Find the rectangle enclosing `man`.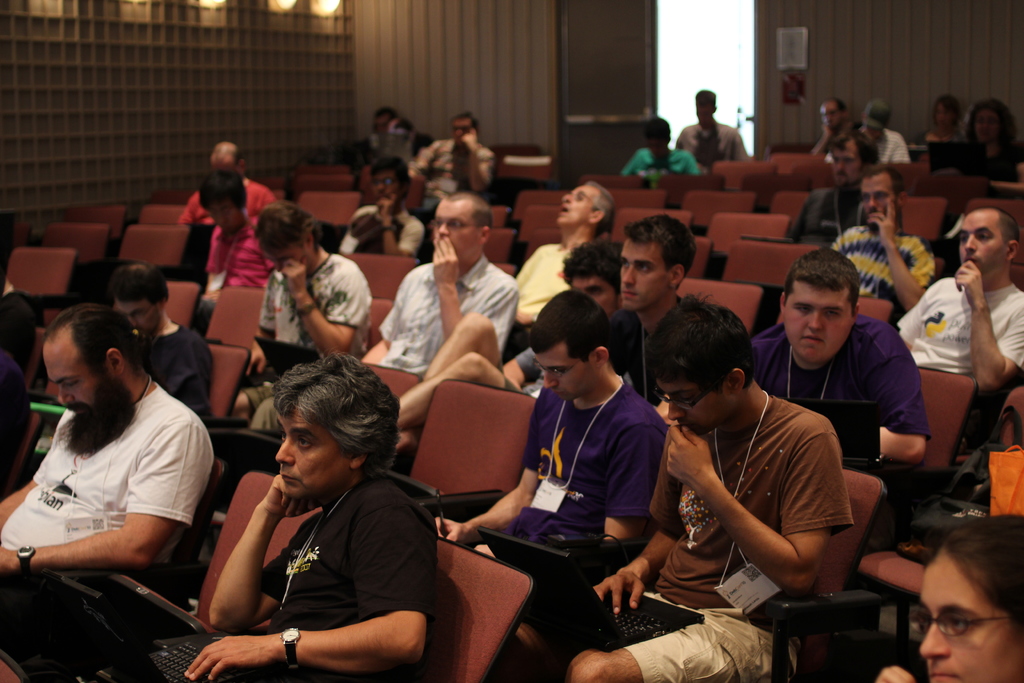
(x1=180, y1=355, x2=430, y2=682).
